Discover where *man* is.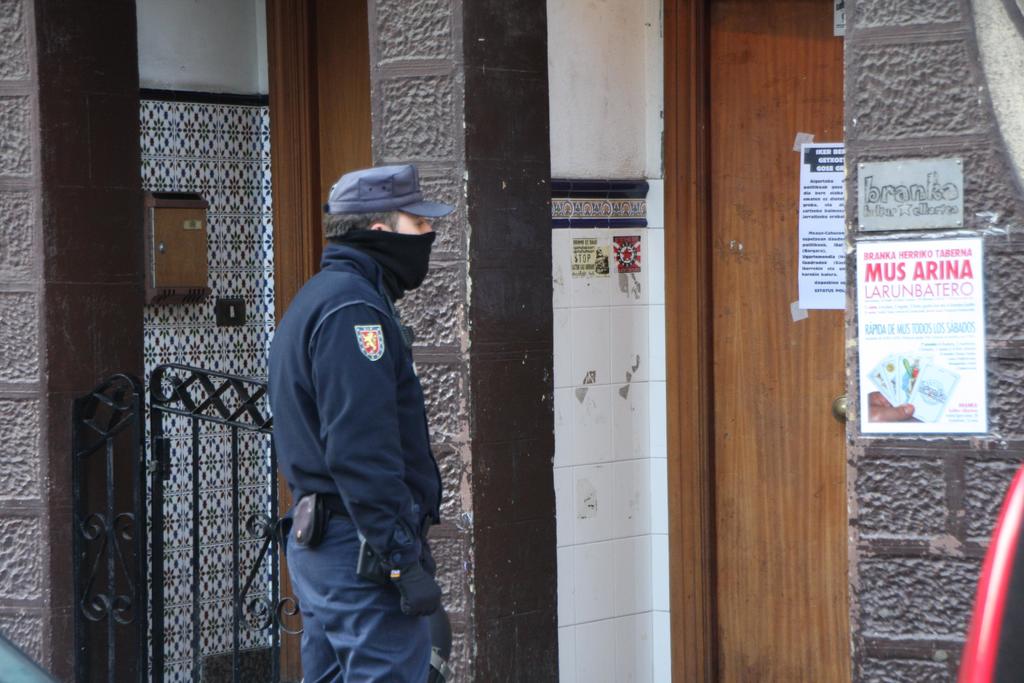
Discovered at [253, 169, 456, 682].
